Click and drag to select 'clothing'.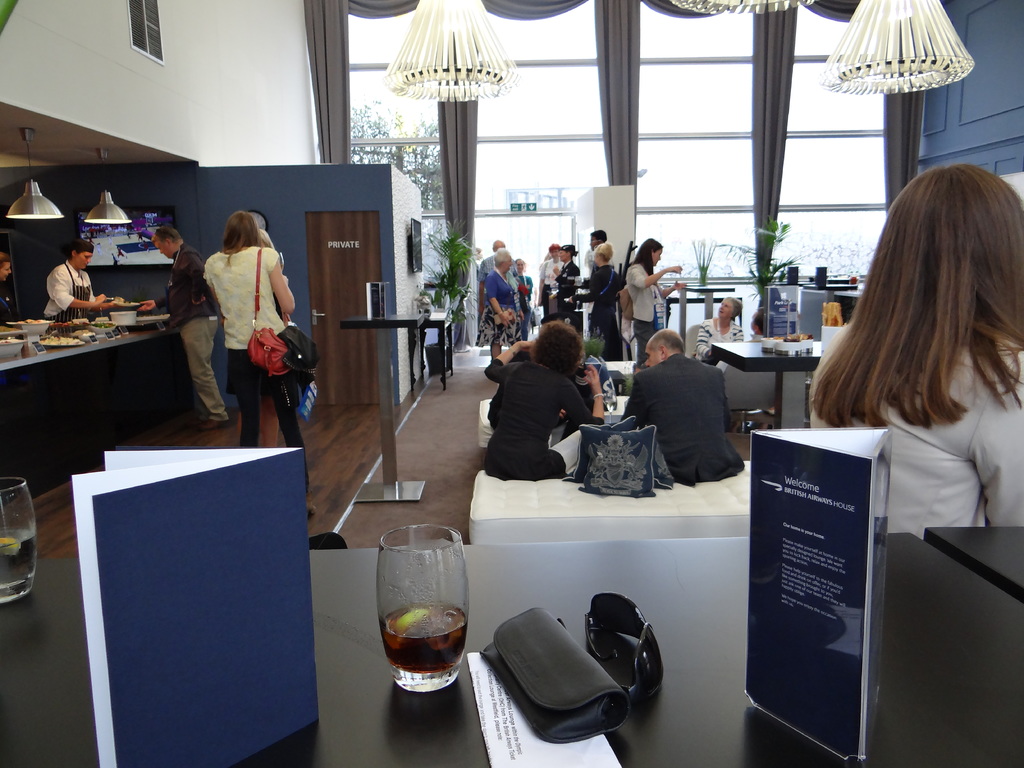
Selection: [x1=195, y1=239, x2=307, y2=477].
